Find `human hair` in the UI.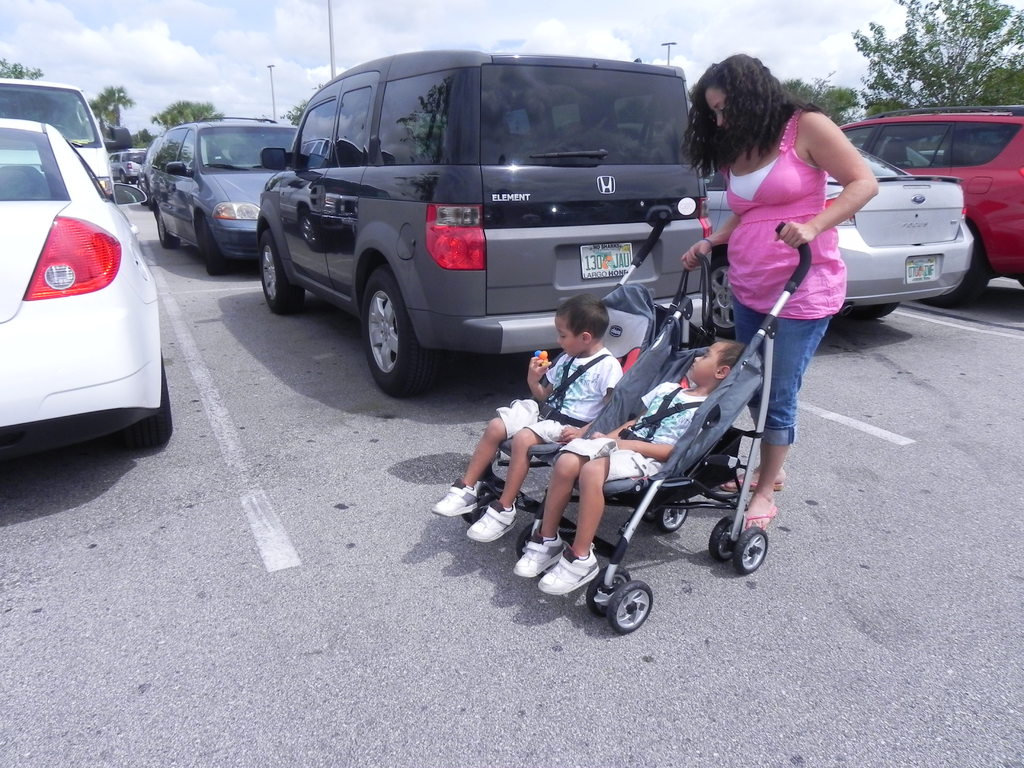
UI element at <bbox>718, 338, 753, 372</bbox>.
